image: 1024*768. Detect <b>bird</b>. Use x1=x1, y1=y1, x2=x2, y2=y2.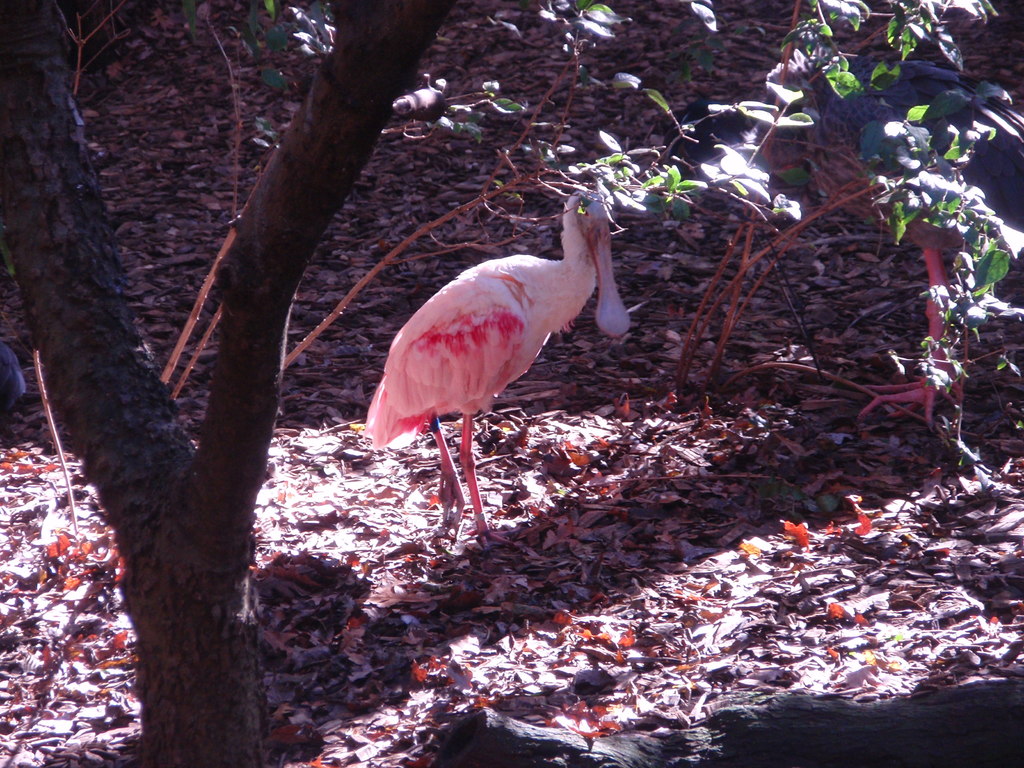
x1=363, y1=204, x2=634, y2=564.
